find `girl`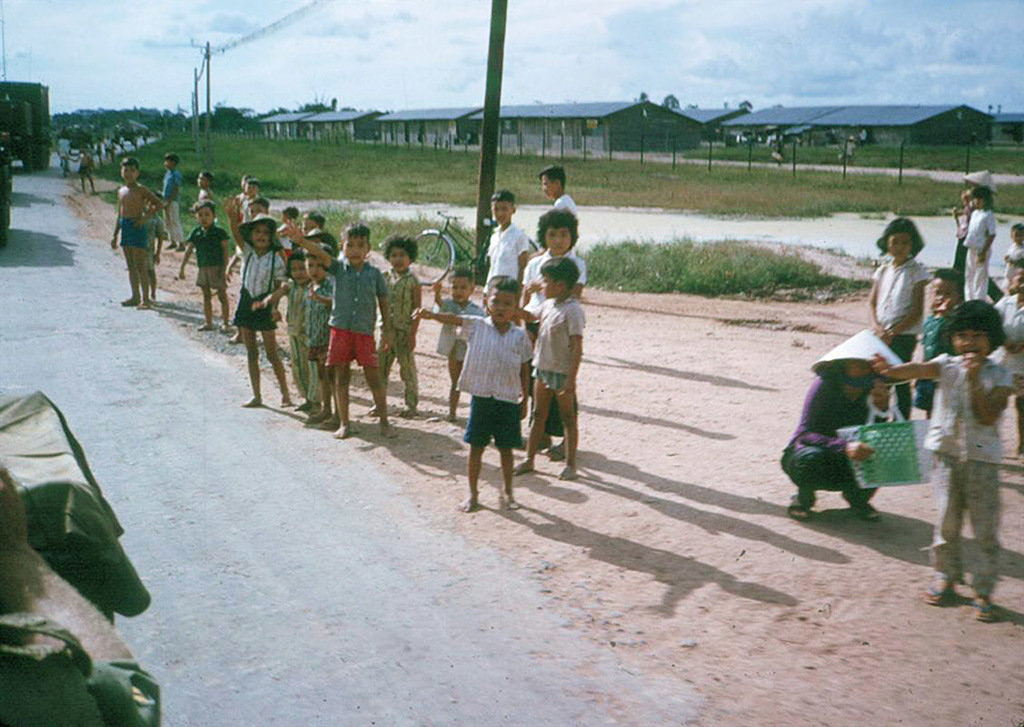
box(868, 222, 926, 419)
